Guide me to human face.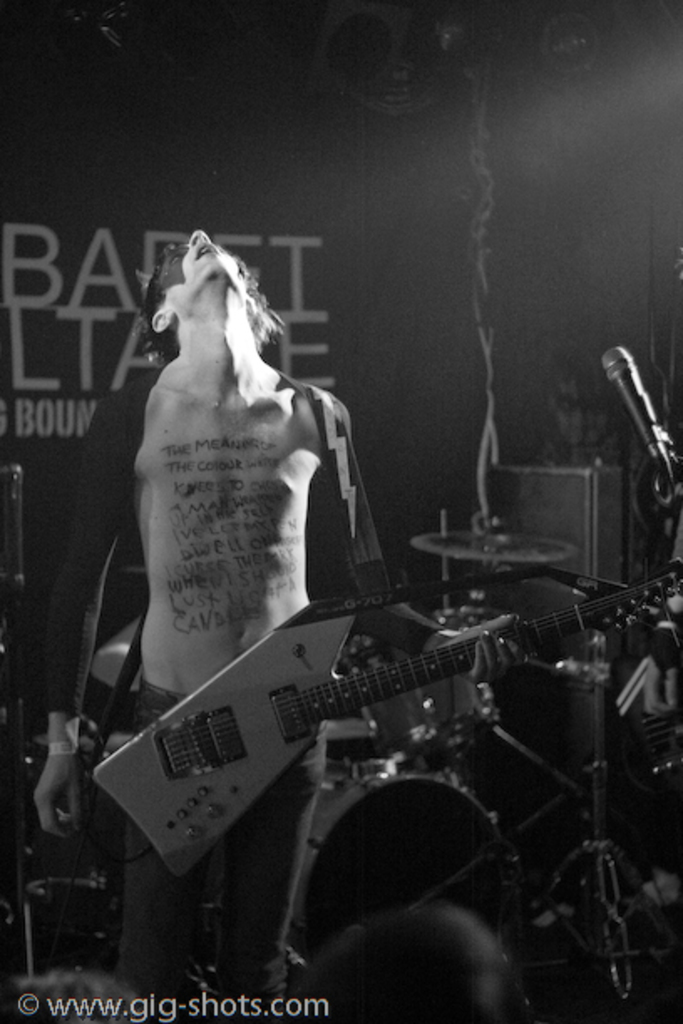
Guidance: (left=159, top=228, right=244, bottom=308).
